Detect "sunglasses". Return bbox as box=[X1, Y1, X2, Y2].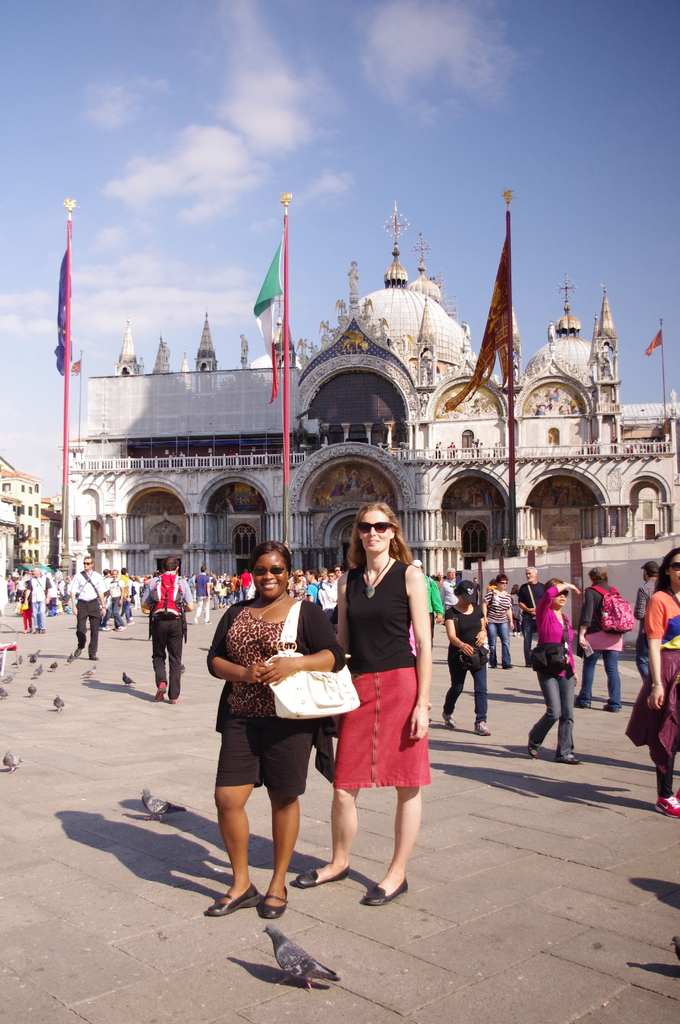
box=[250, 566, 287, 576].
